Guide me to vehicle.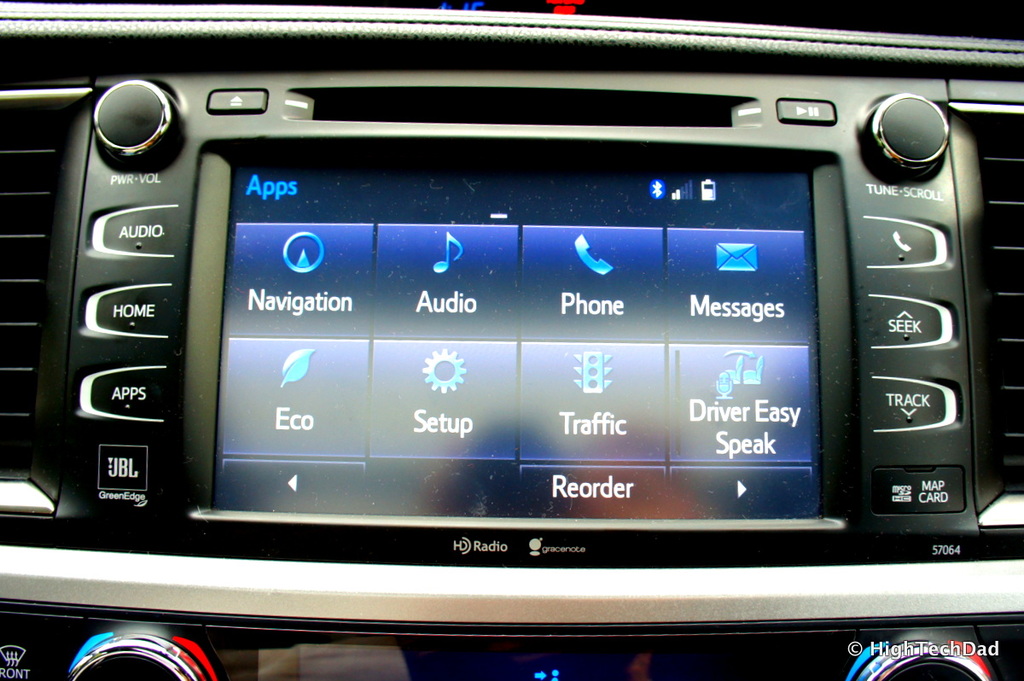
Guidance: box=[0, 0, 1023, 680].
